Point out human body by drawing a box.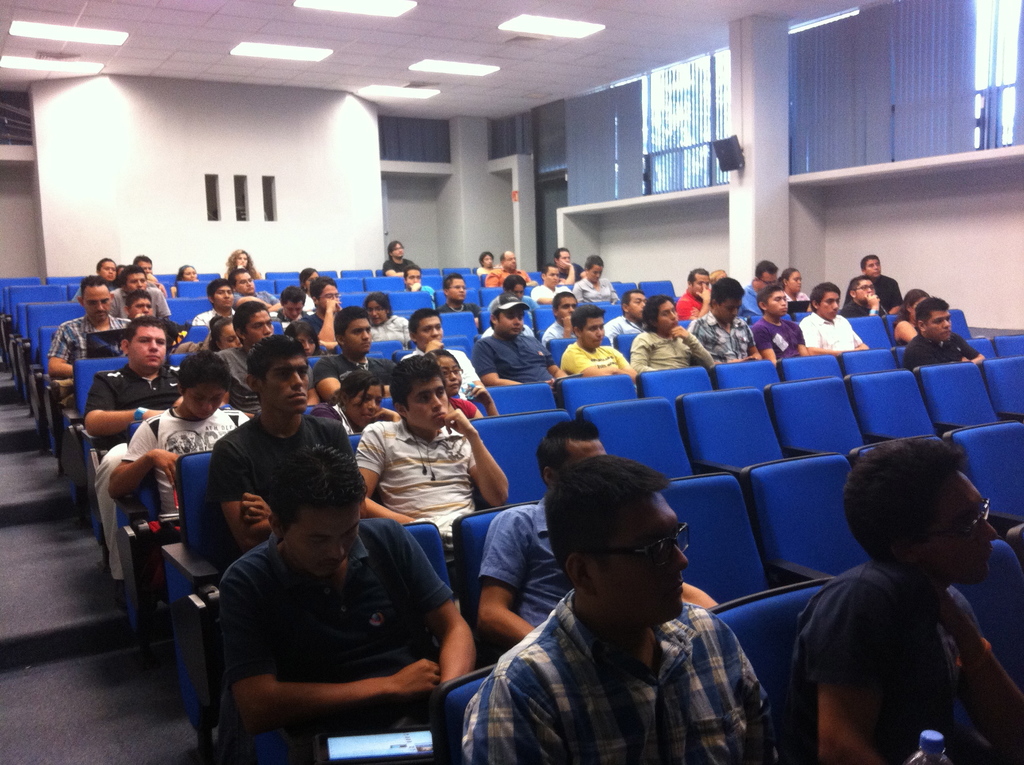
bbox(109, 406, 253, 542).
